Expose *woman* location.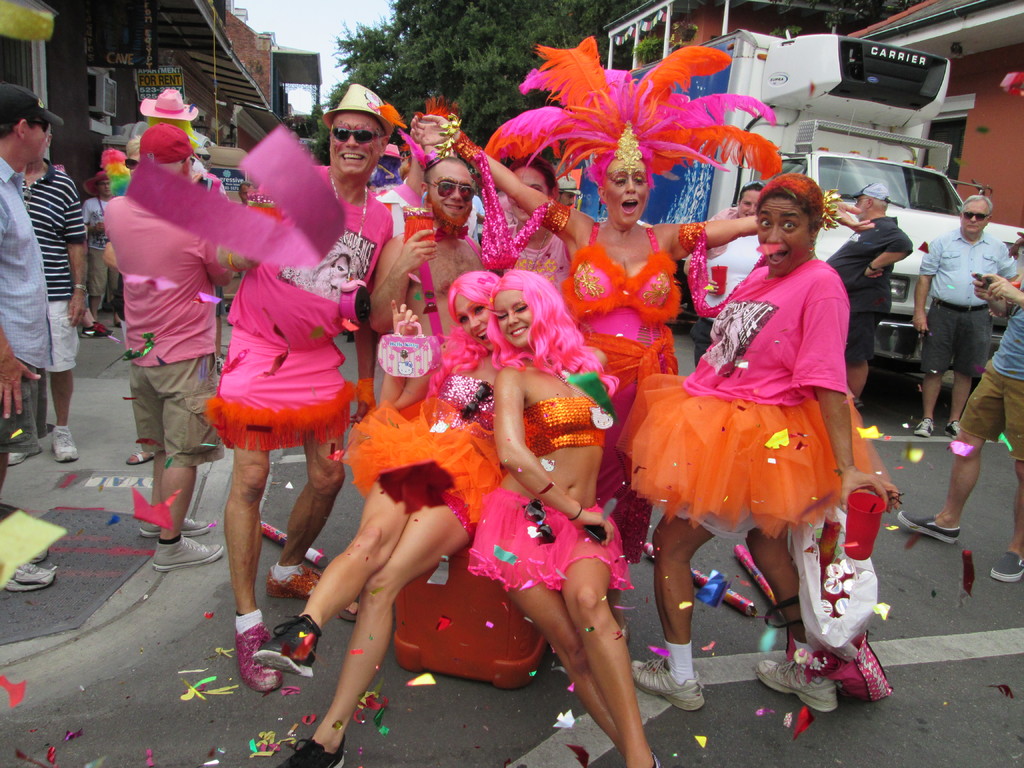
Exposed at pyautogui.locateOnScreen(404, 30, 877, 575).
